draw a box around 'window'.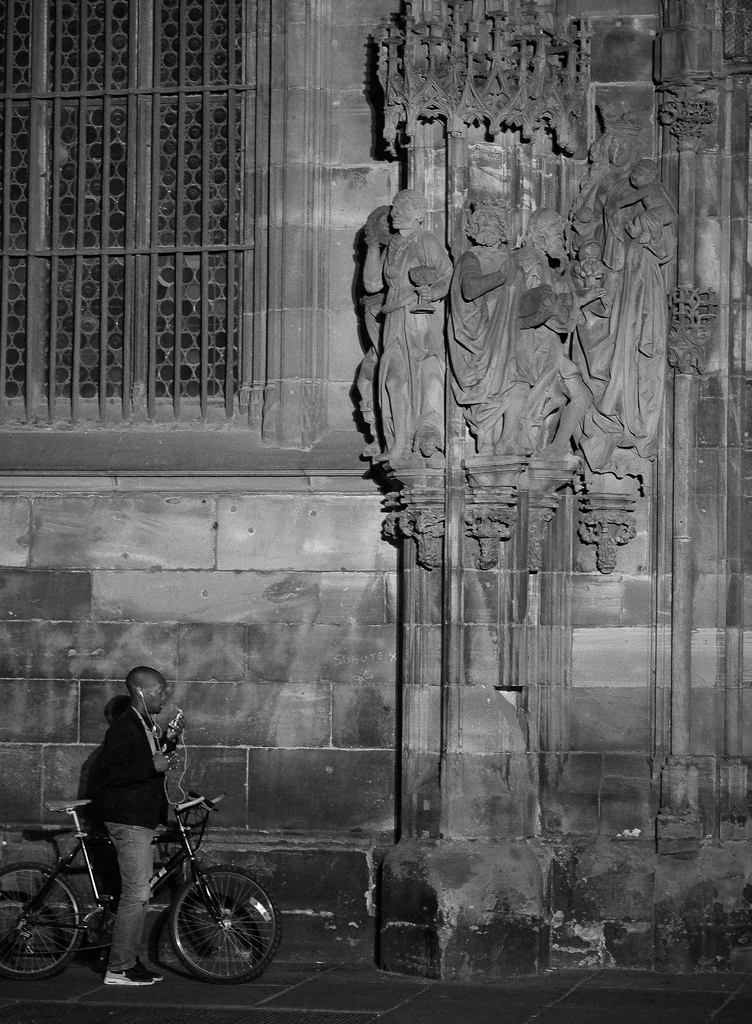
x1=0 y1=0 x2=323 y2=476.
